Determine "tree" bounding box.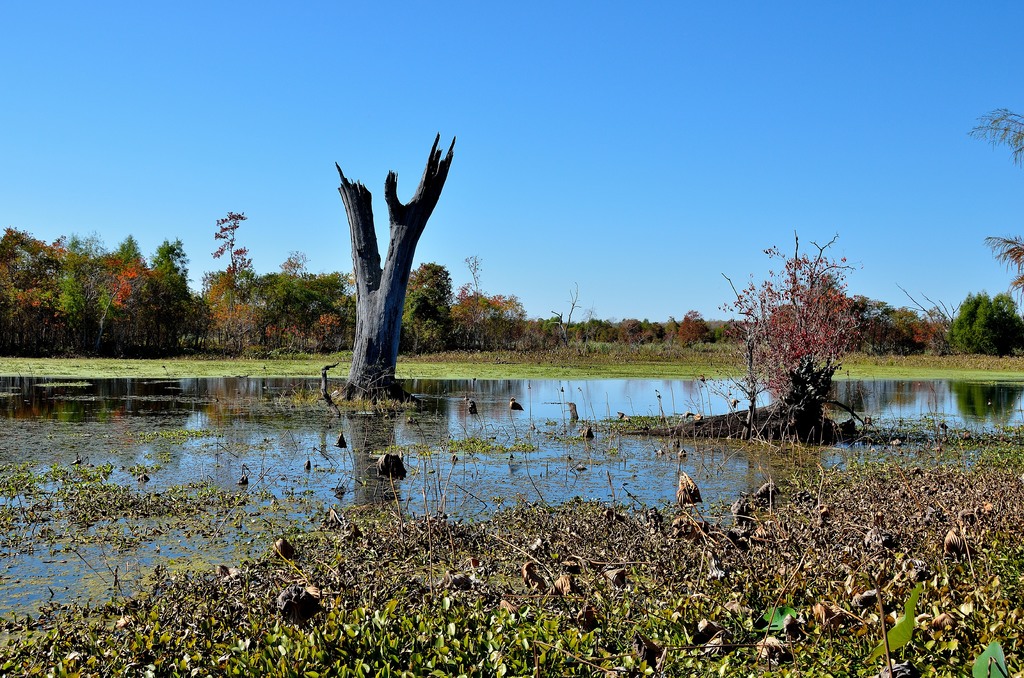
Determined: <box>388,264,461,354</box>.
